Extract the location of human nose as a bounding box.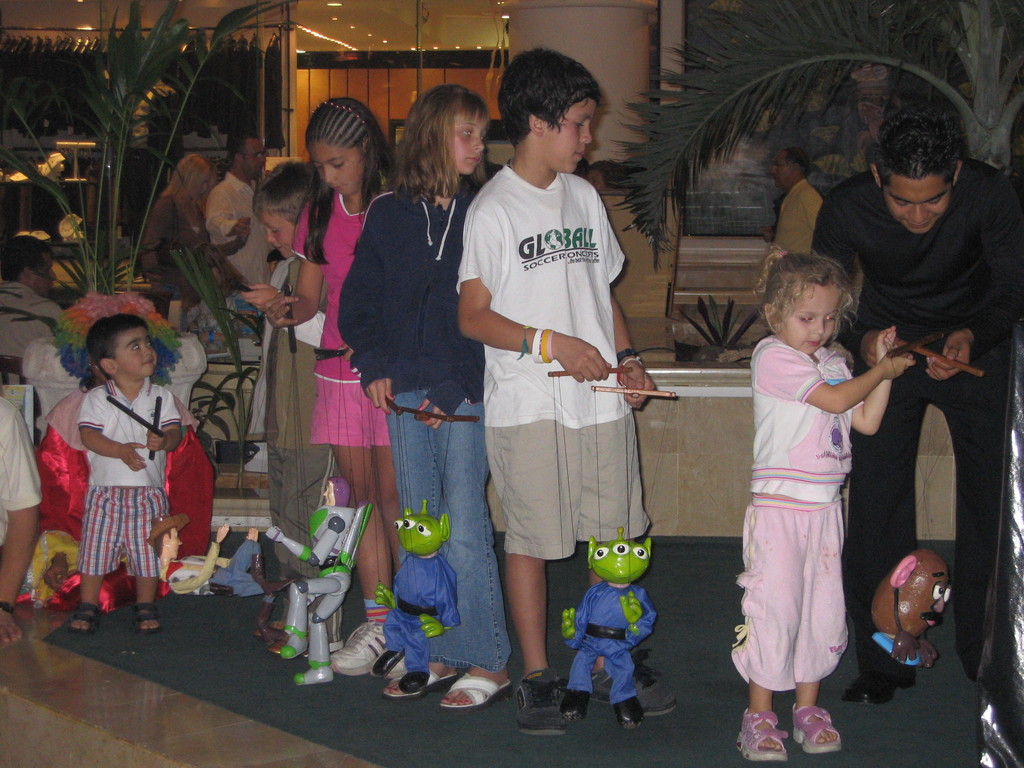
933, 600, 944, 612.
